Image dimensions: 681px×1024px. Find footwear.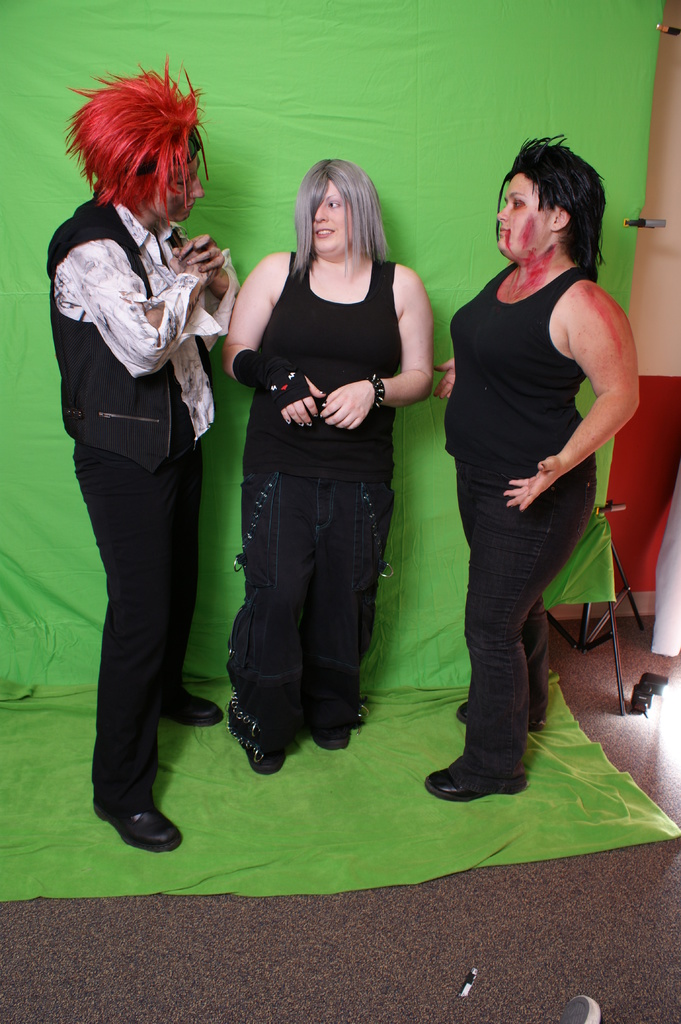
{"x1": 450, "y1": 705, "x2": 546, "y2": 729}.
